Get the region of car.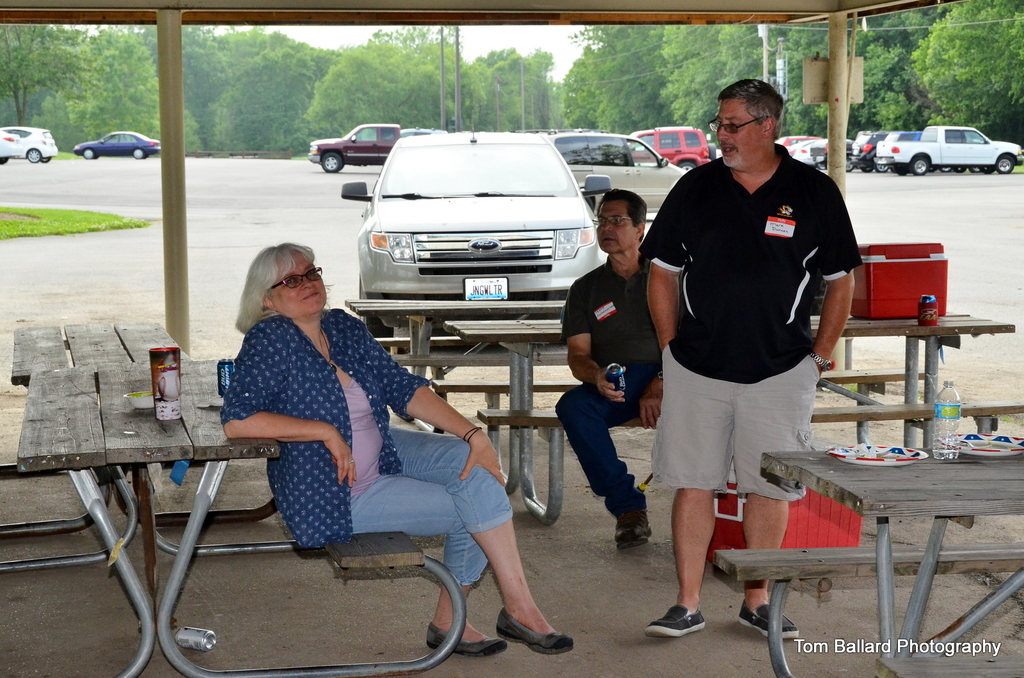
(385,126,447,139).
